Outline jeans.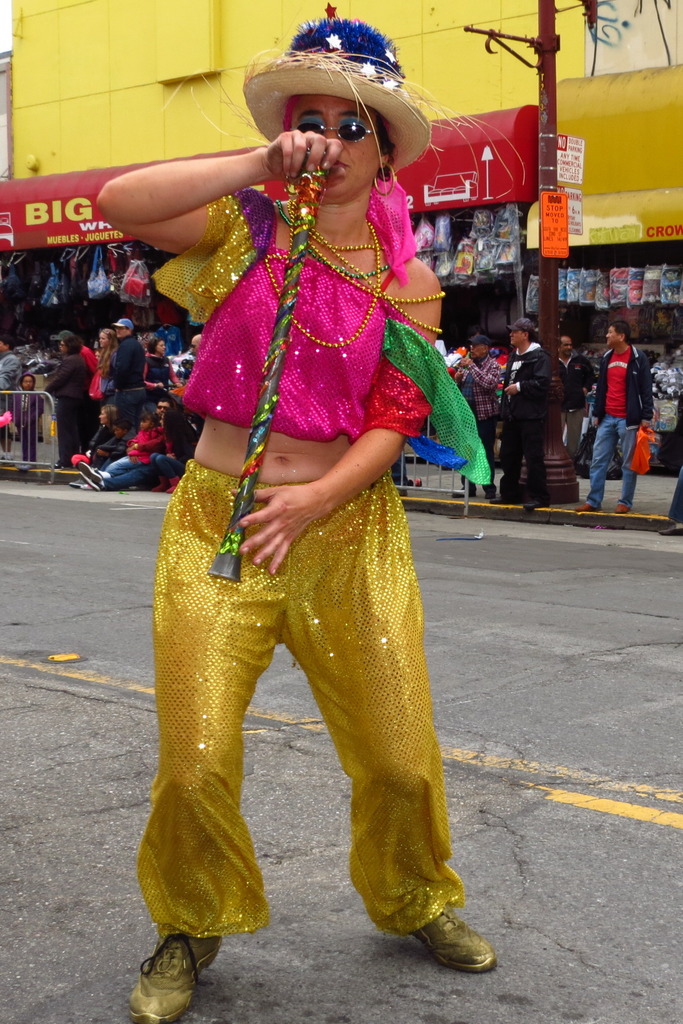
Outline: region(588, 416, 640, 508).
